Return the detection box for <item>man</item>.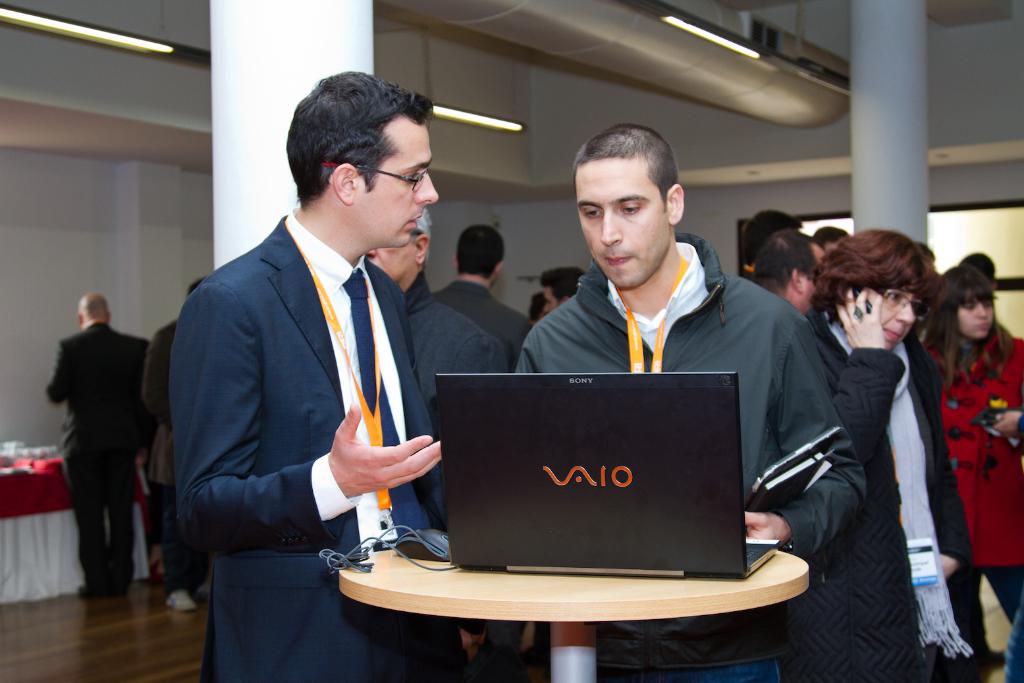
757, 227, 821, 320.
